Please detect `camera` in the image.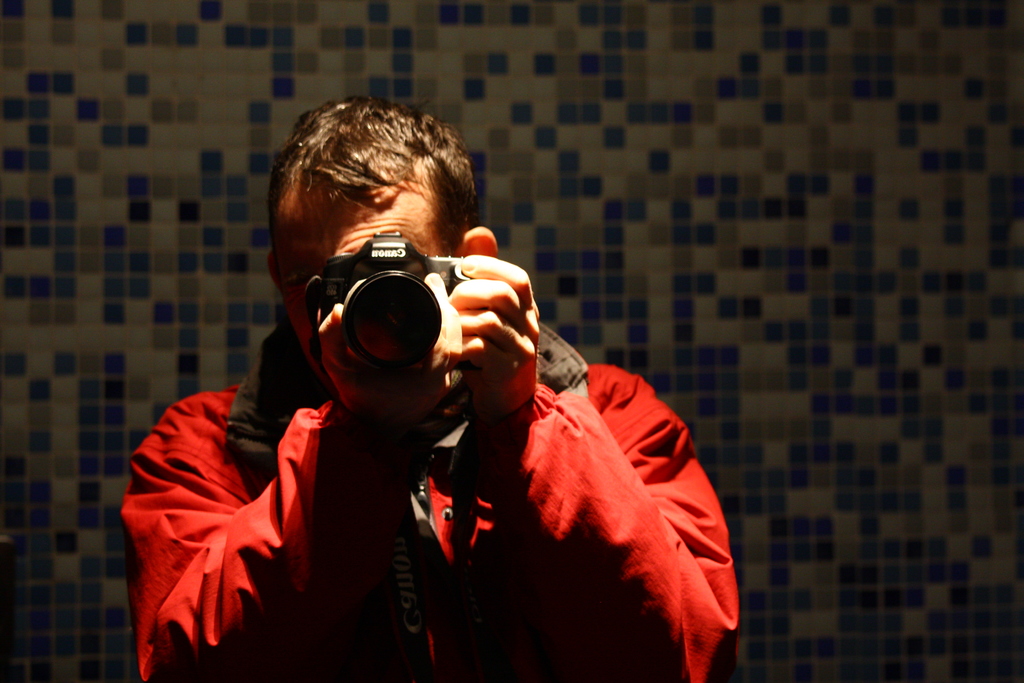
rect(289, 235, 481, 377).
